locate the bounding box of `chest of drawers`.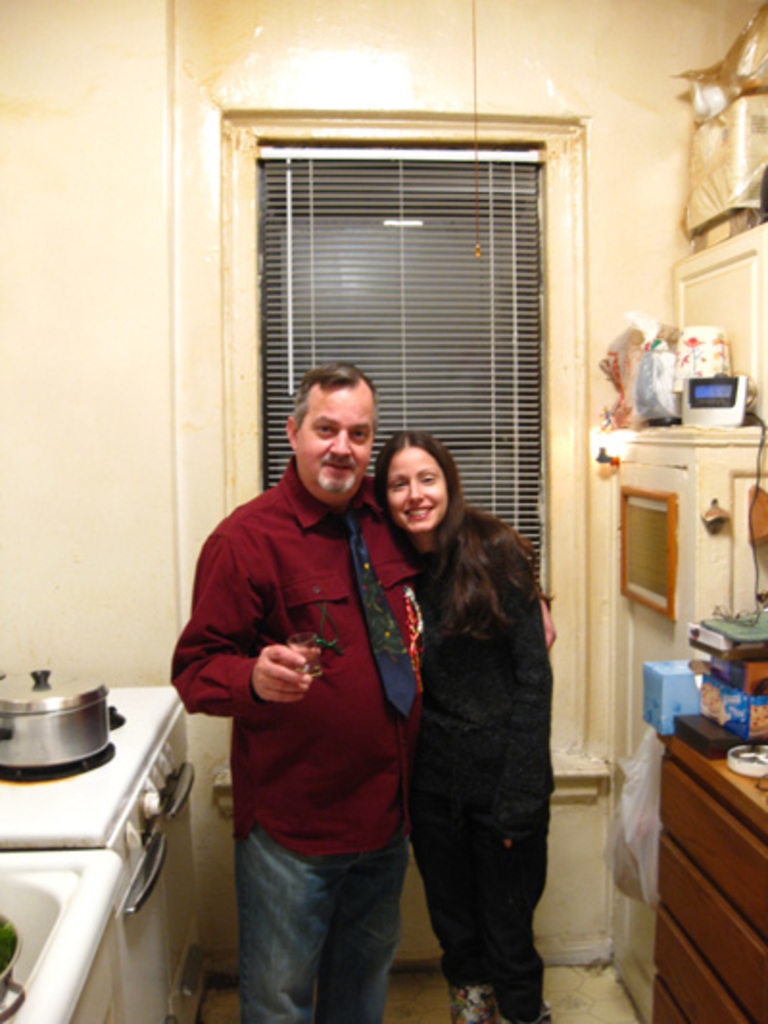
Bounding box: [x1=655, y1=732, x2=766, y2=1022].
